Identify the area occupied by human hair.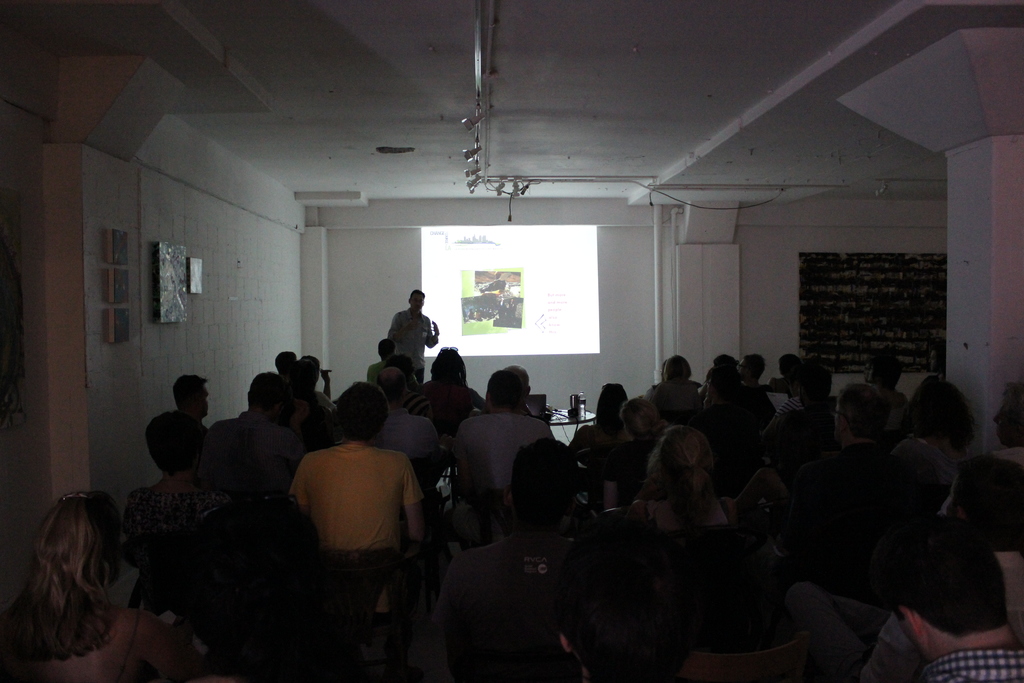
Area: left=872, top=352, right=904, bottom=390.
